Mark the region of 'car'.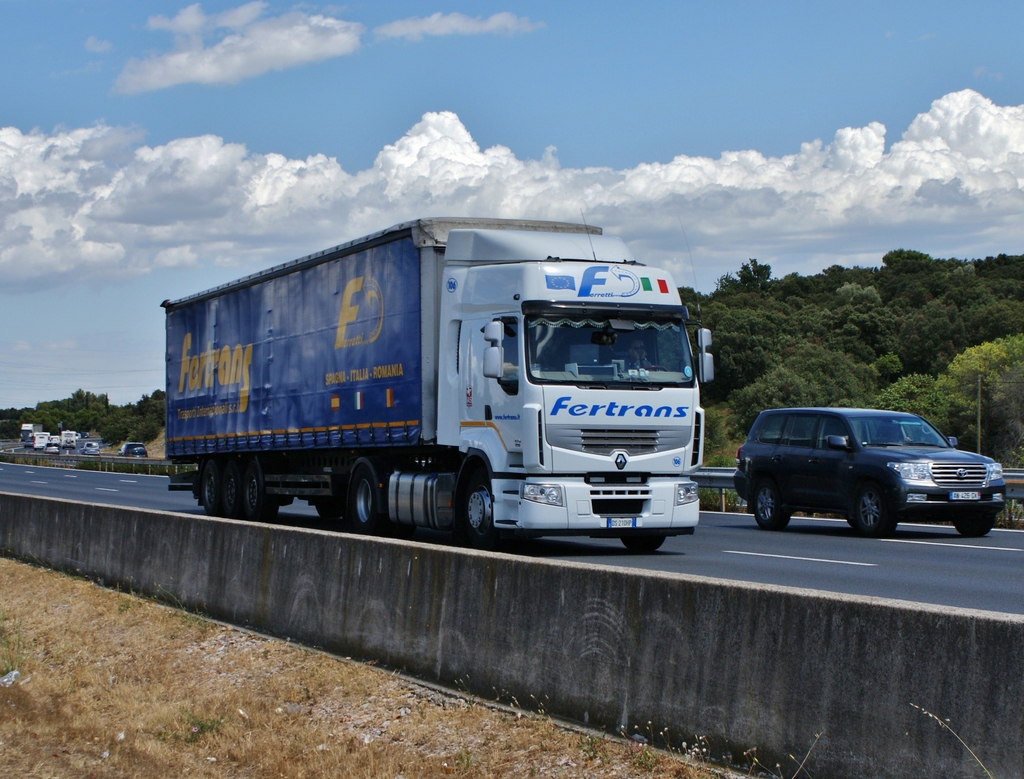
Region: (x1=44, y1=442, x2=59, y2=454).
